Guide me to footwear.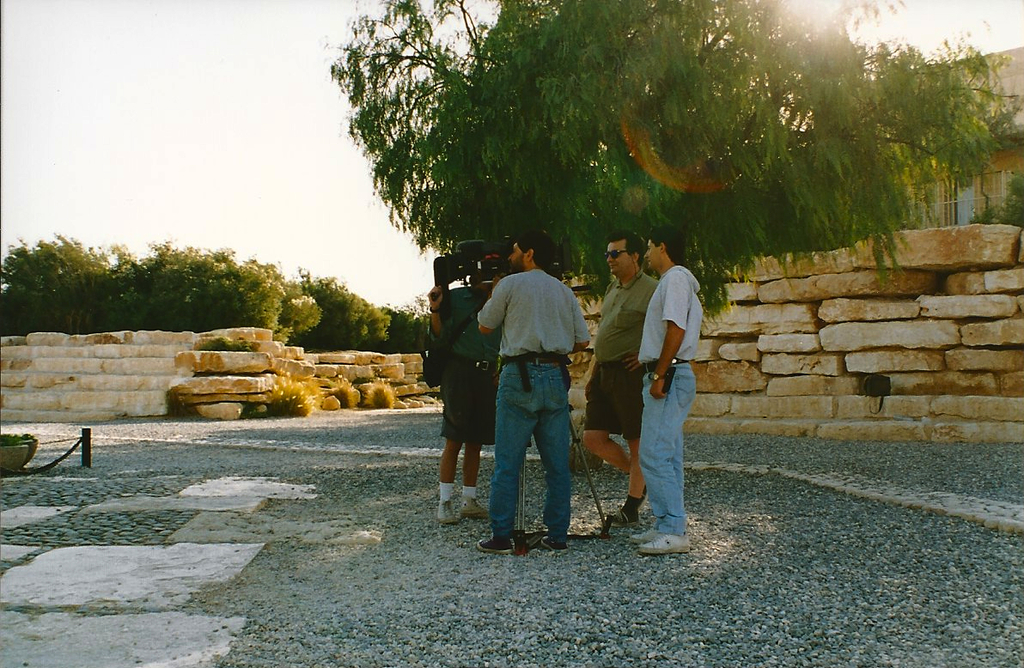
Guidance: <bbox>606, 508, 640, 525</bbox>.
